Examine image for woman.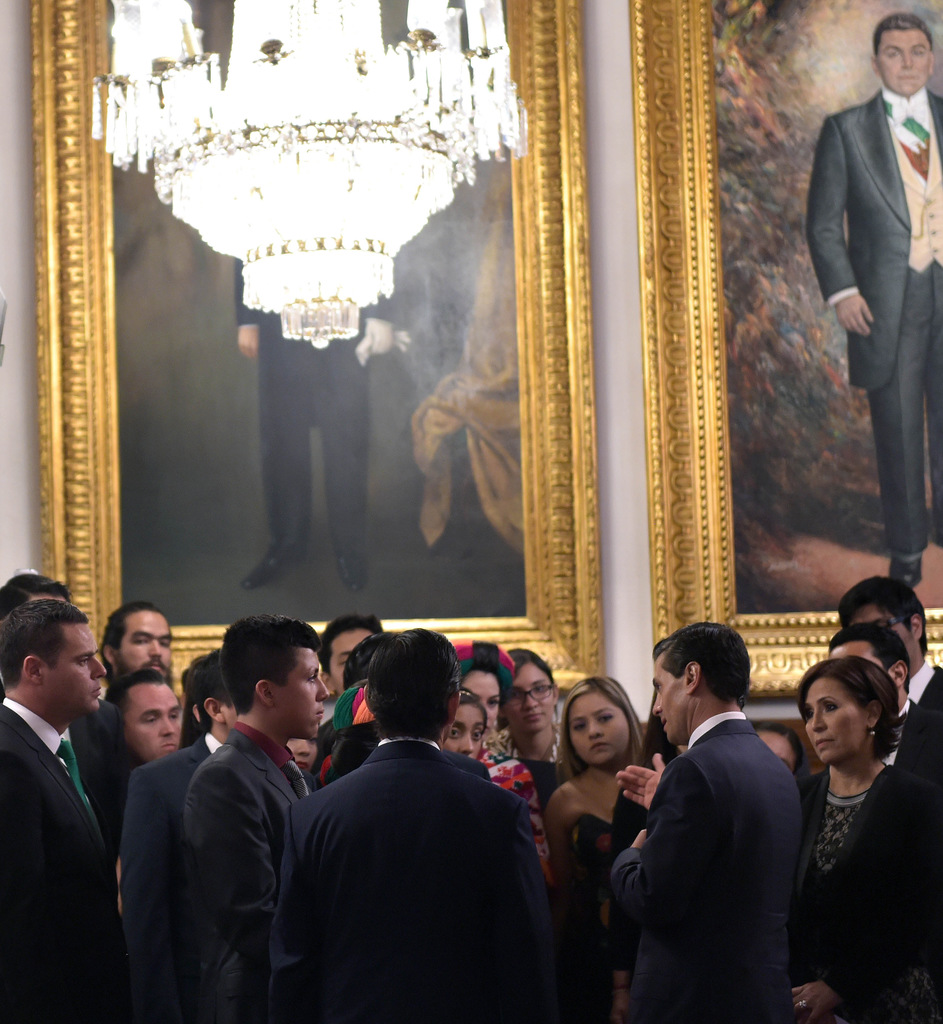
Examination result: (443, 687, 488, 760).
